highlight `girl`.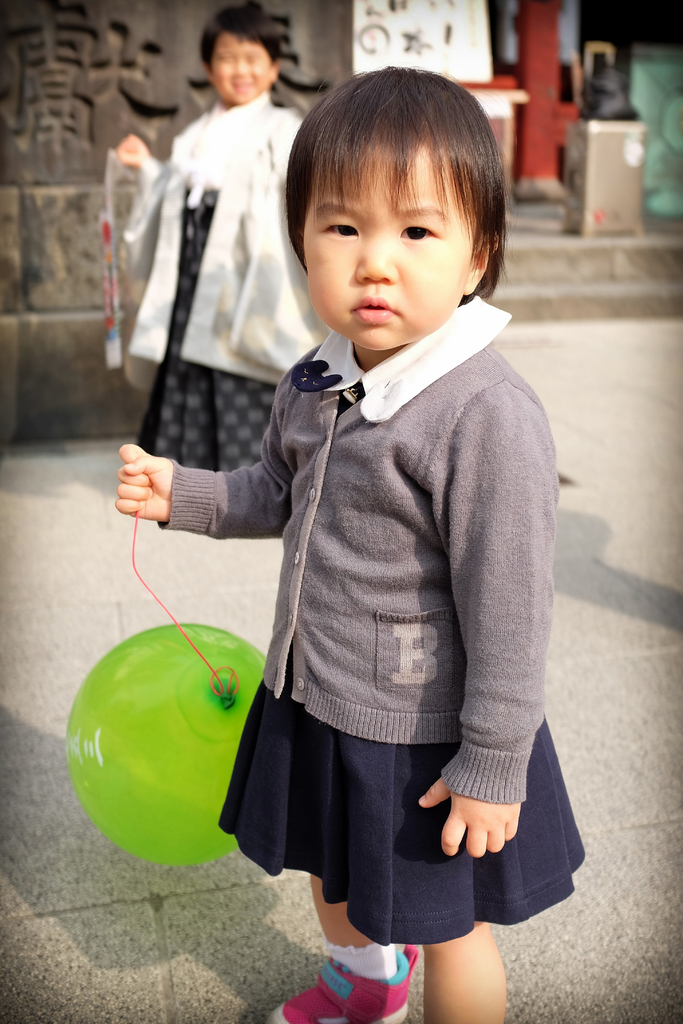
Highlighted region: left=117, top=0, right=324, bottom=471.
